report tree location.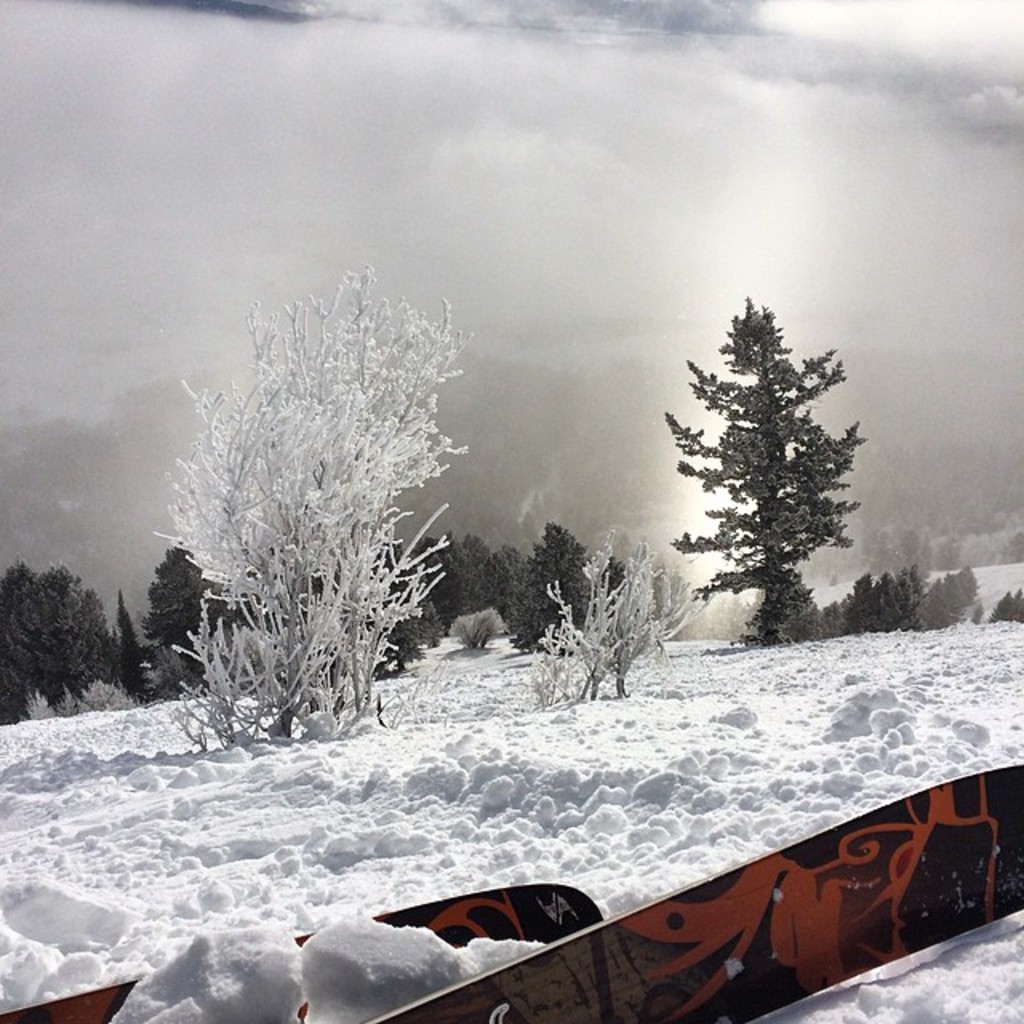
Report: x1=458 y1=539 x2=514 y2=626.
